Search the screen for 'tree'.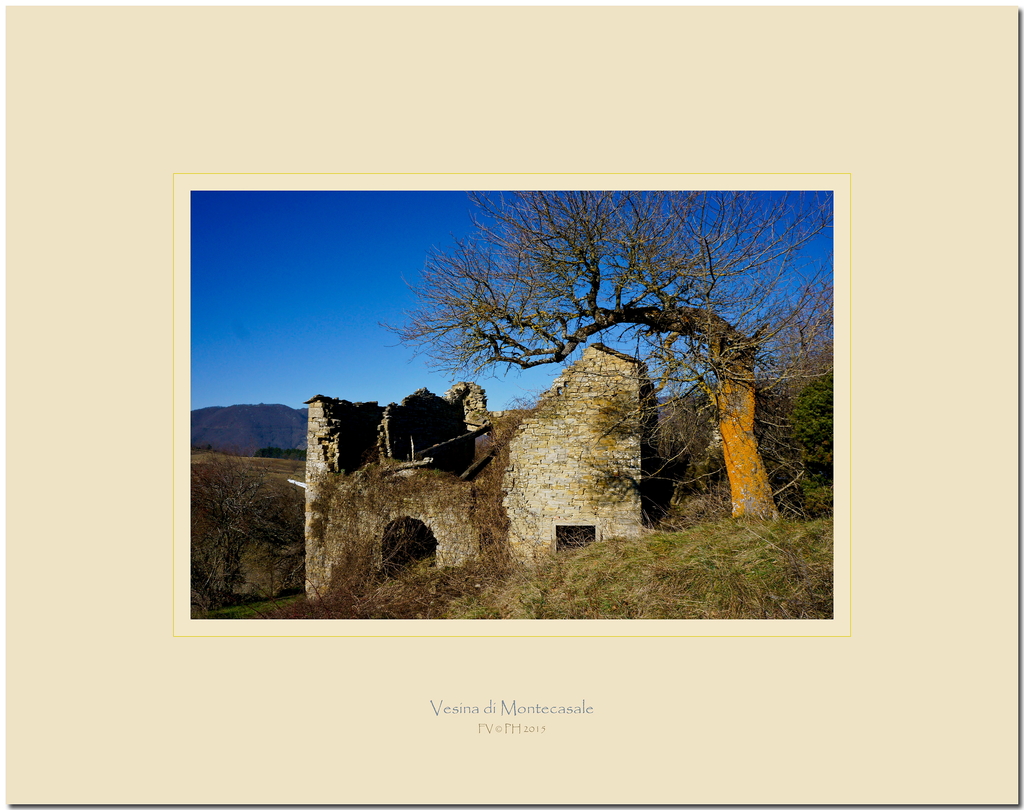
Found at box=[373, 193, 831, 522].
